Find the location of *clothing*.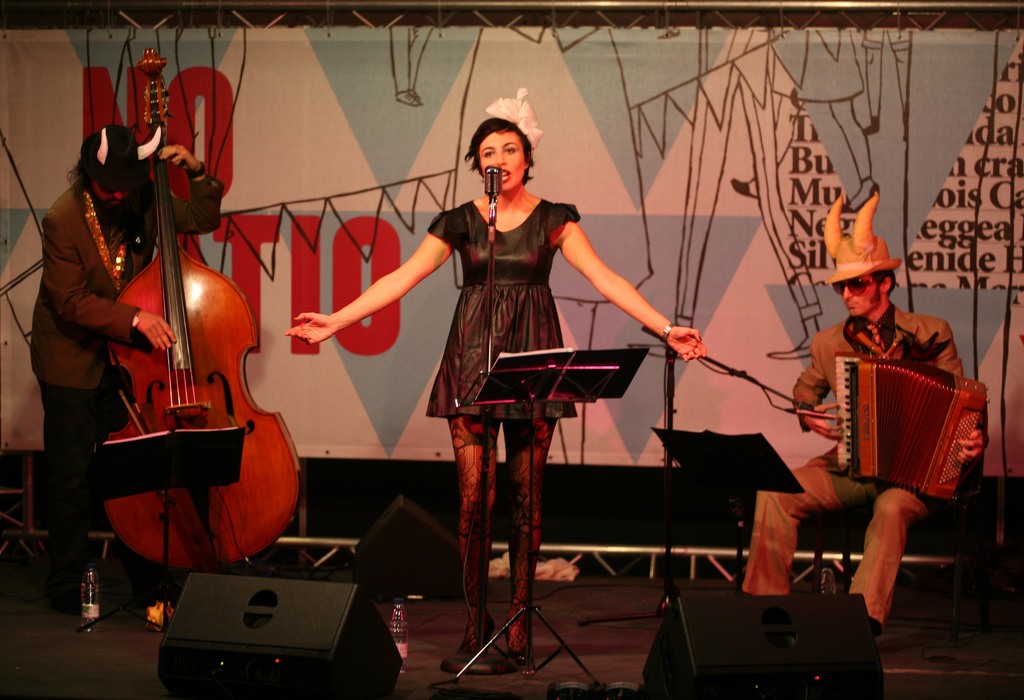
Location: <region>733, 298, 986, 632</region>.
